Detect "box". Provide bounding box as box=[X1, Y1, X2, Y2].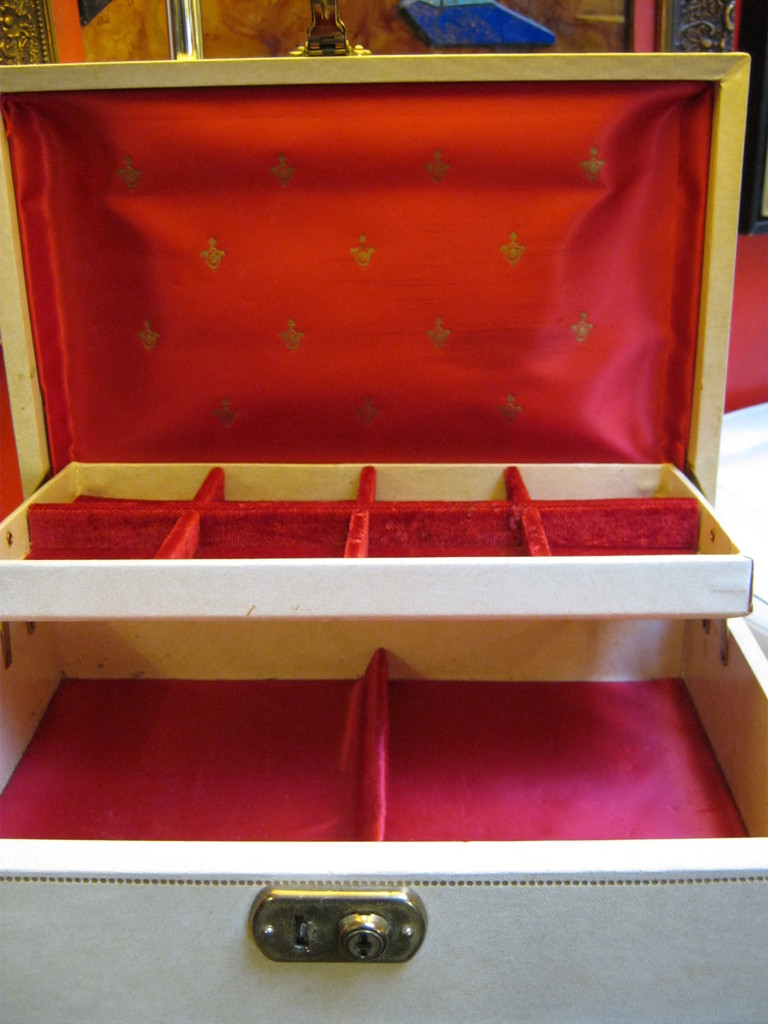
box=[0, 0, 767, 1023].
